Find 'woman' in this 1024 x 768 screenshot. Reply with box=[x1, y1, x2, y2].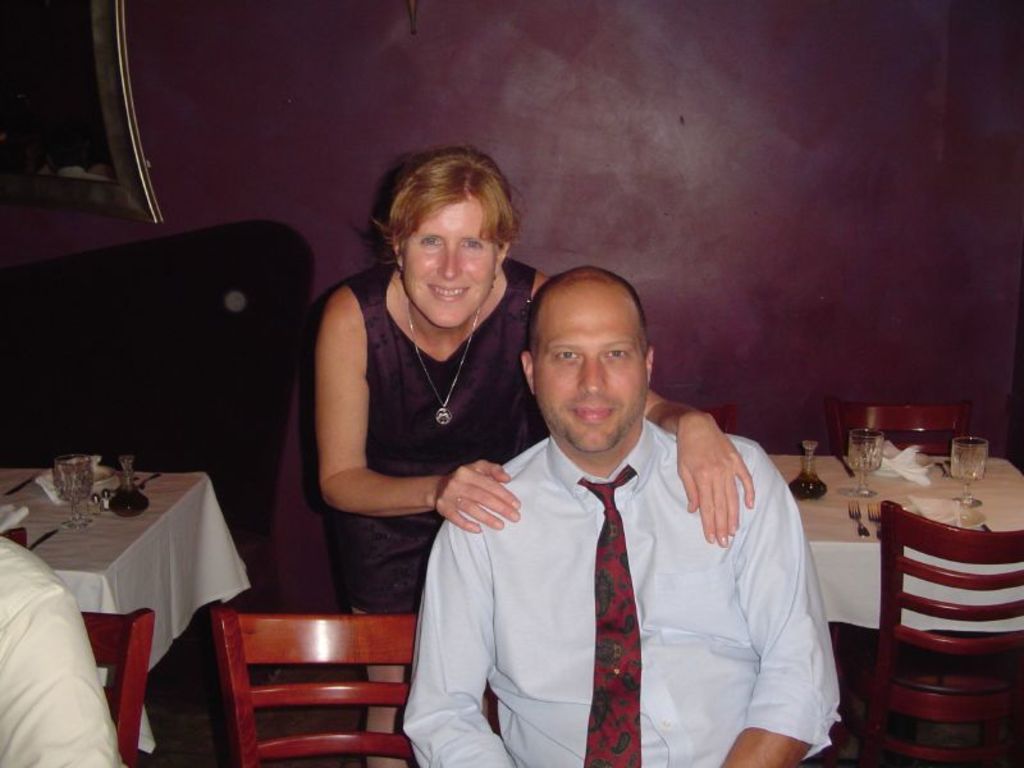
box=[312, 147, 755, 767].
